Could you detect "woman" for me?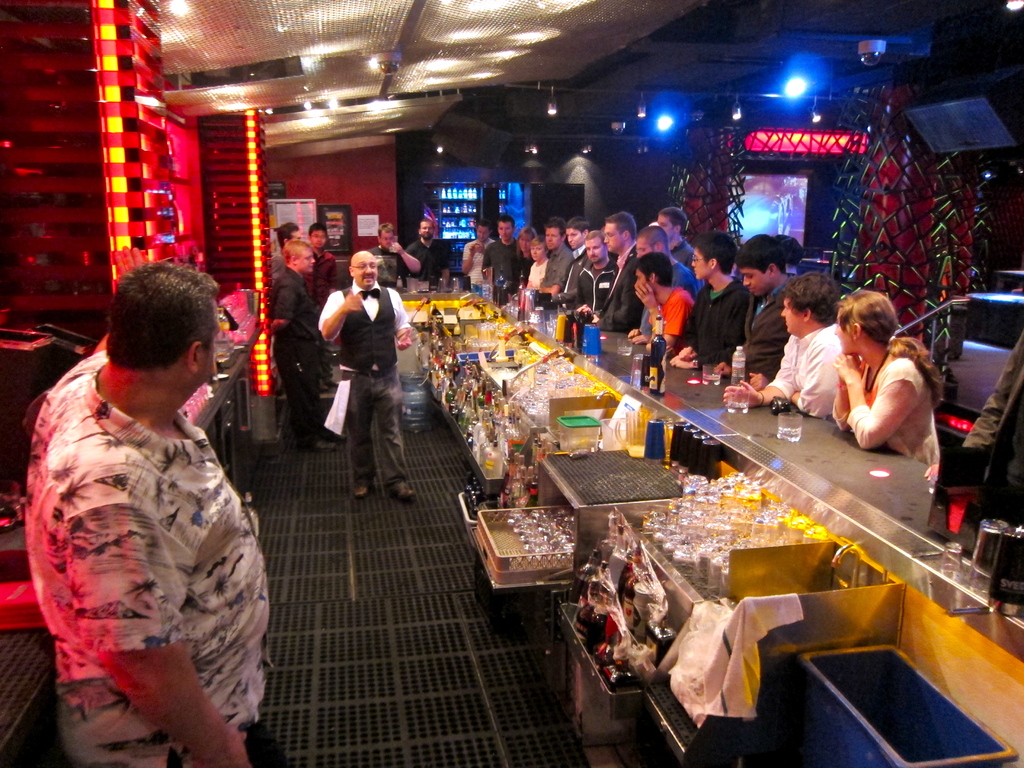
Detection result: detection(516, 226, 536, 287).
